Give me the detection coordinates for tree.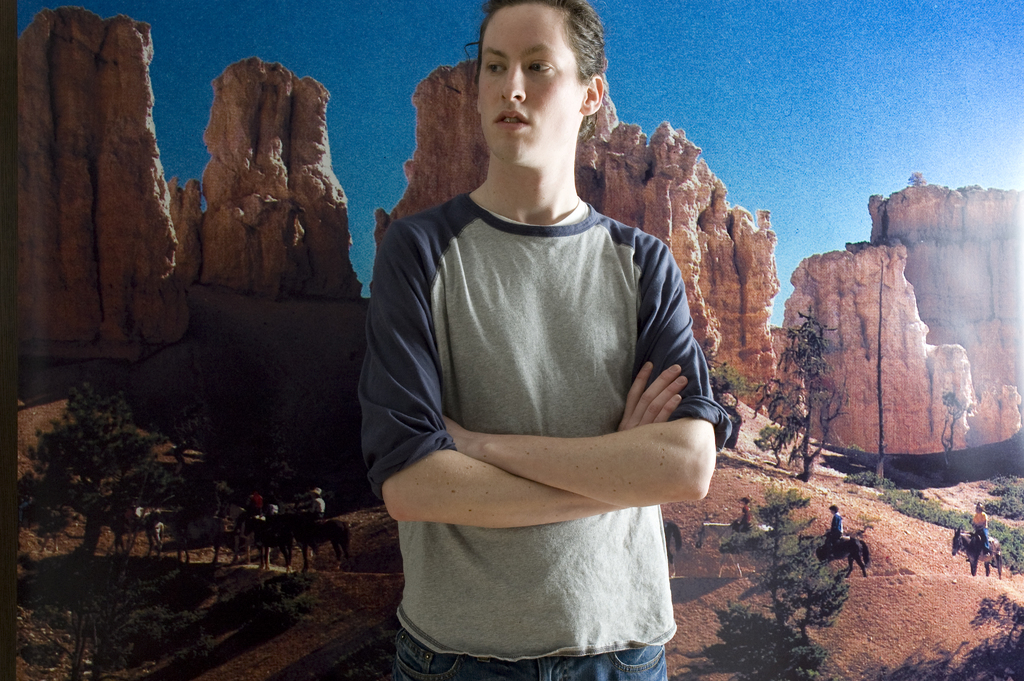
locate(750, 304, 847, 479).
